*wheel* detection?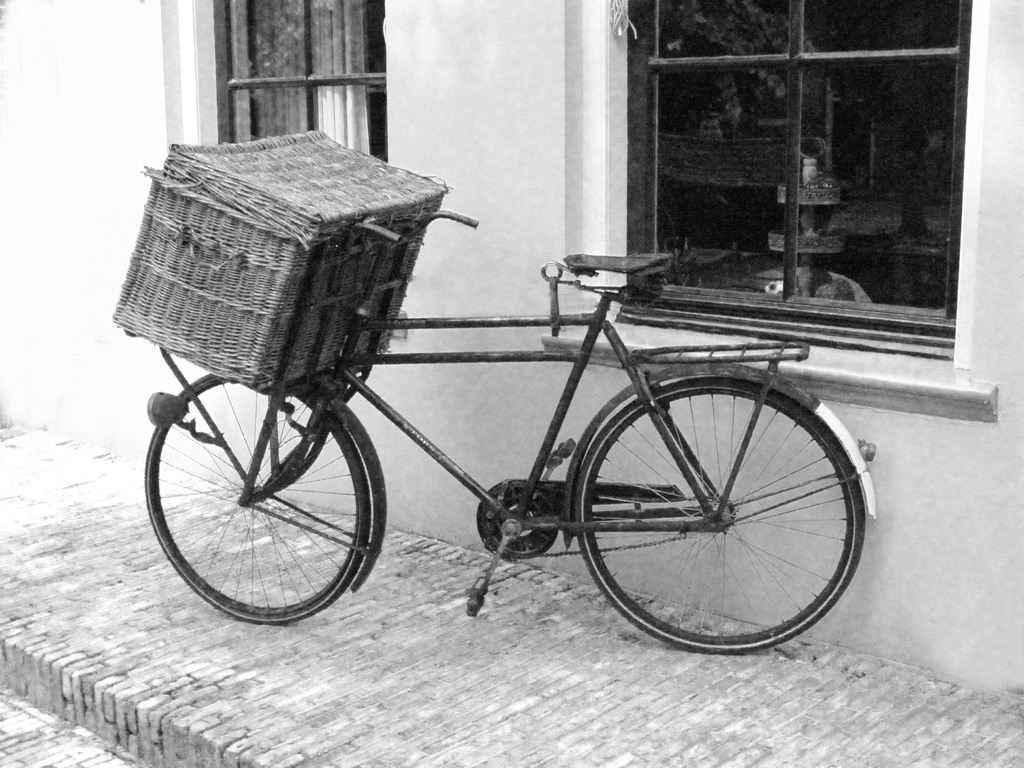
<region>577, 373, 869, 655</region>
